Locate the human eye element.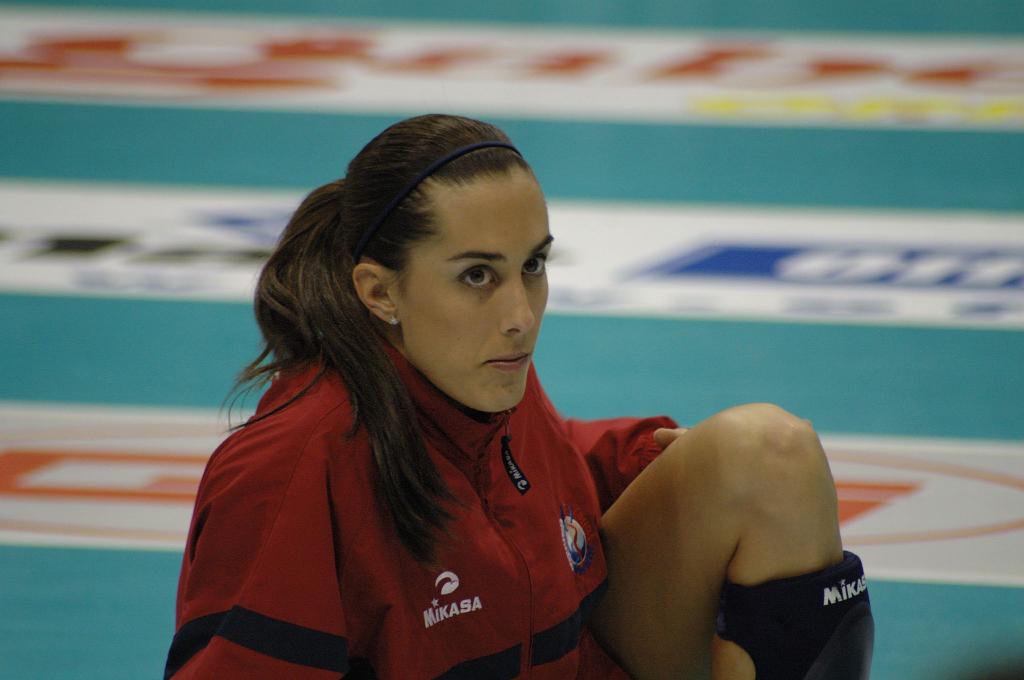
Element bbox: locate(452, 261, 496, 292).
